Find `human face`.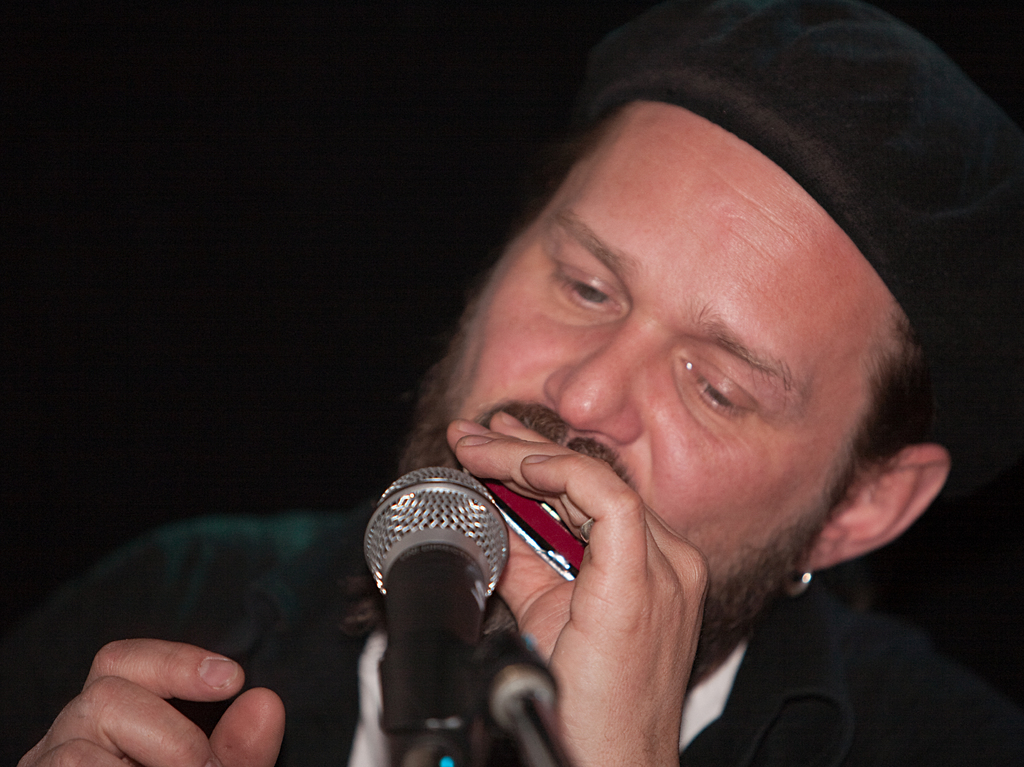
locate(397, 107, 895, 632).
